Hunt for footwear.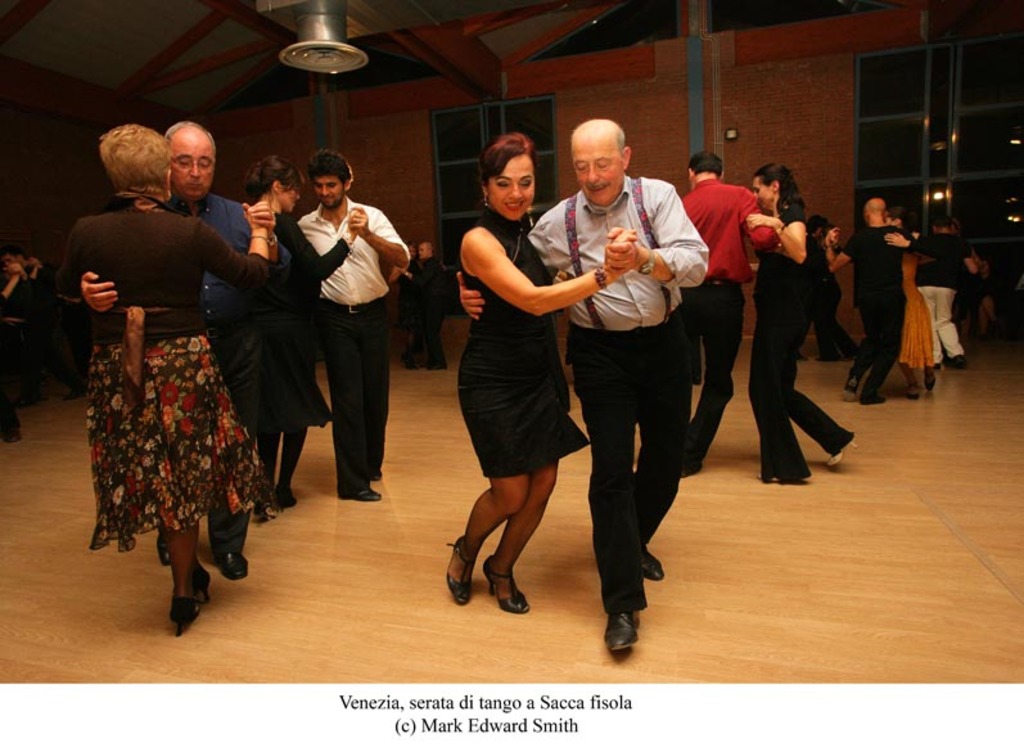
Hunted down at {"x1": 839, "y1": 365, "x2": 857, "y2": 387}.
